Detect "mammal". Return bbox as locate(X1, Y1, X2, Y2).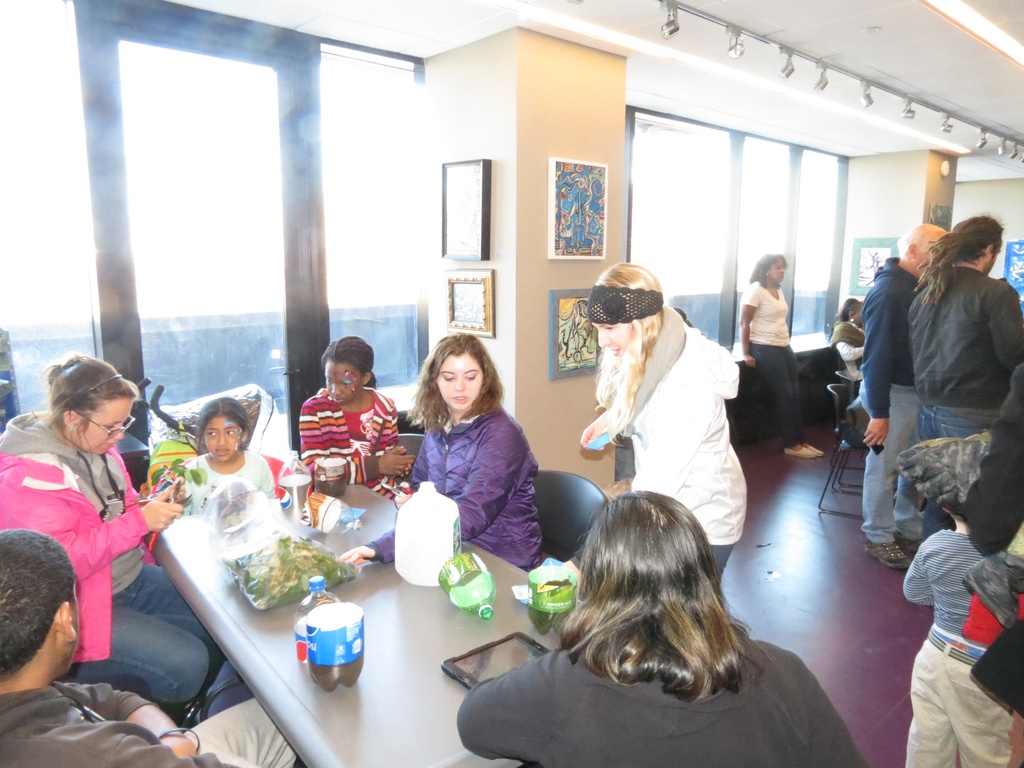
locate(743, 253, 825, 454).
